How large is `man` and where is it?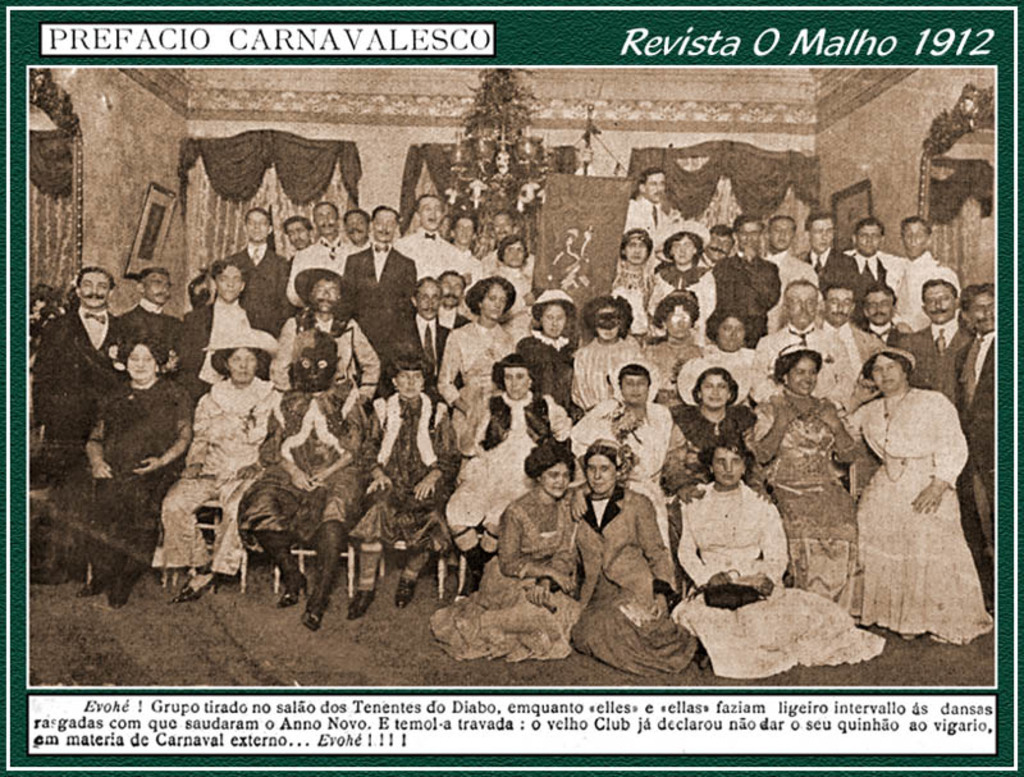
Bounding box: bbox=(890, 268, 982, 571).
